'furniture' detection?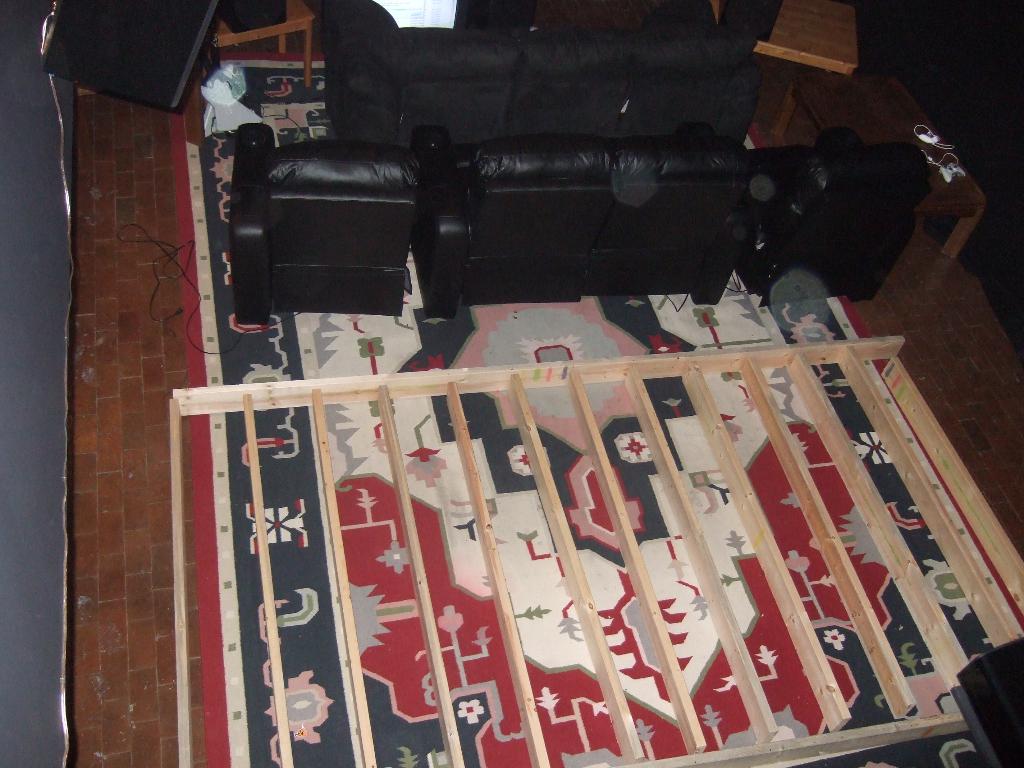
710, 0, 860, 145
